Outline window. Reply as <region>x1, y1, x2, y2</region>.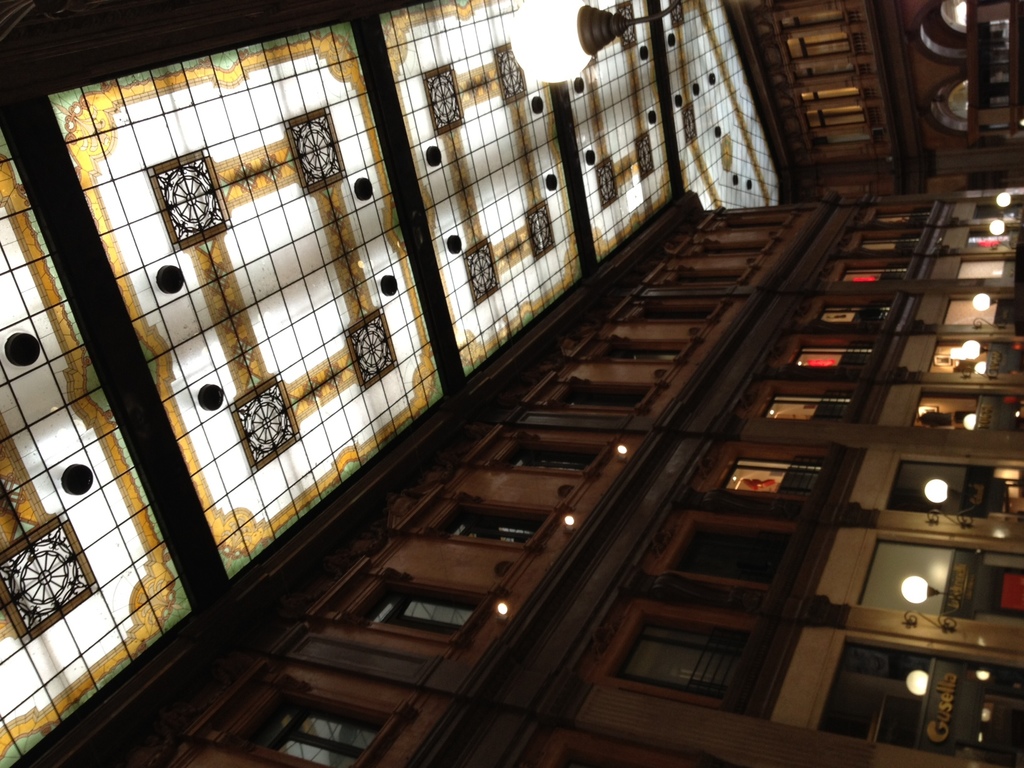
<region>612, 349, 681, 360</region>.
